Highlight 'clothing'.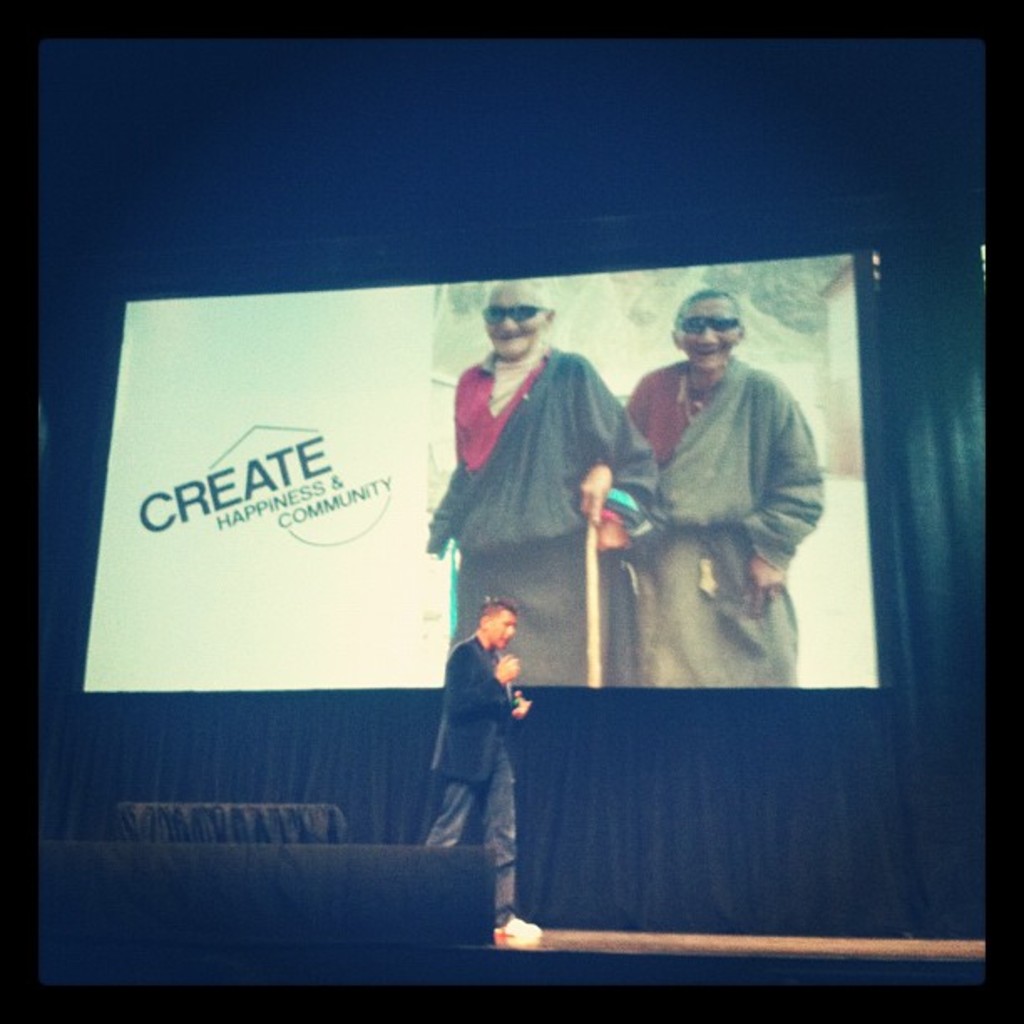
Highlighted region: x1=626 y1=345 x2=830 y2=688.
